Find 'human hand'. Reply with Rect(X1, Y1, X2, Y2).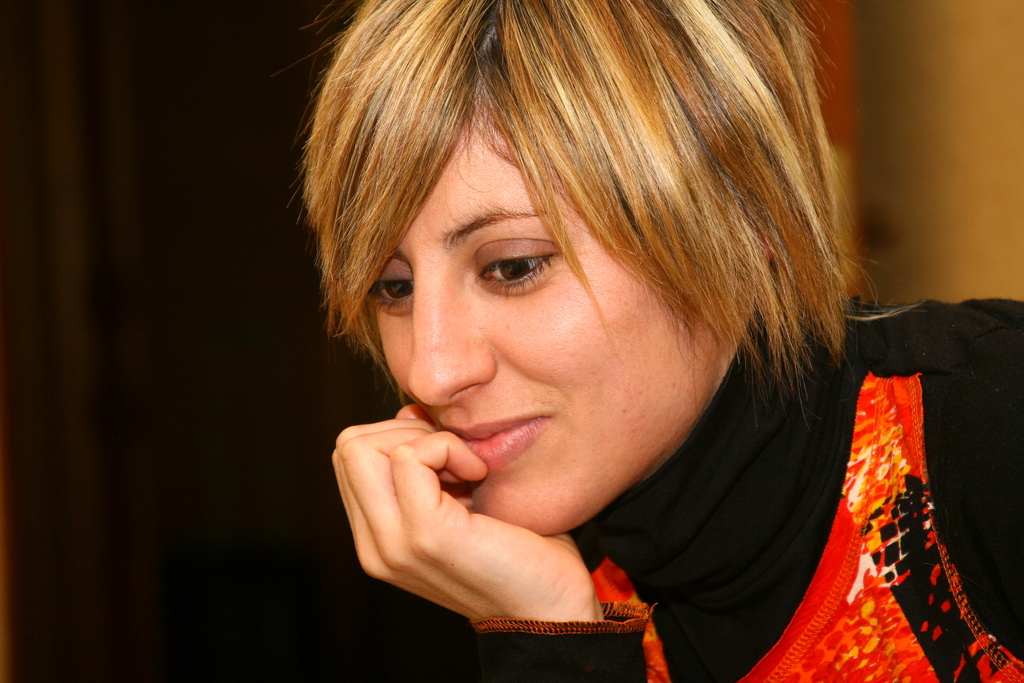
Rect(321, 356, 656, 646).
